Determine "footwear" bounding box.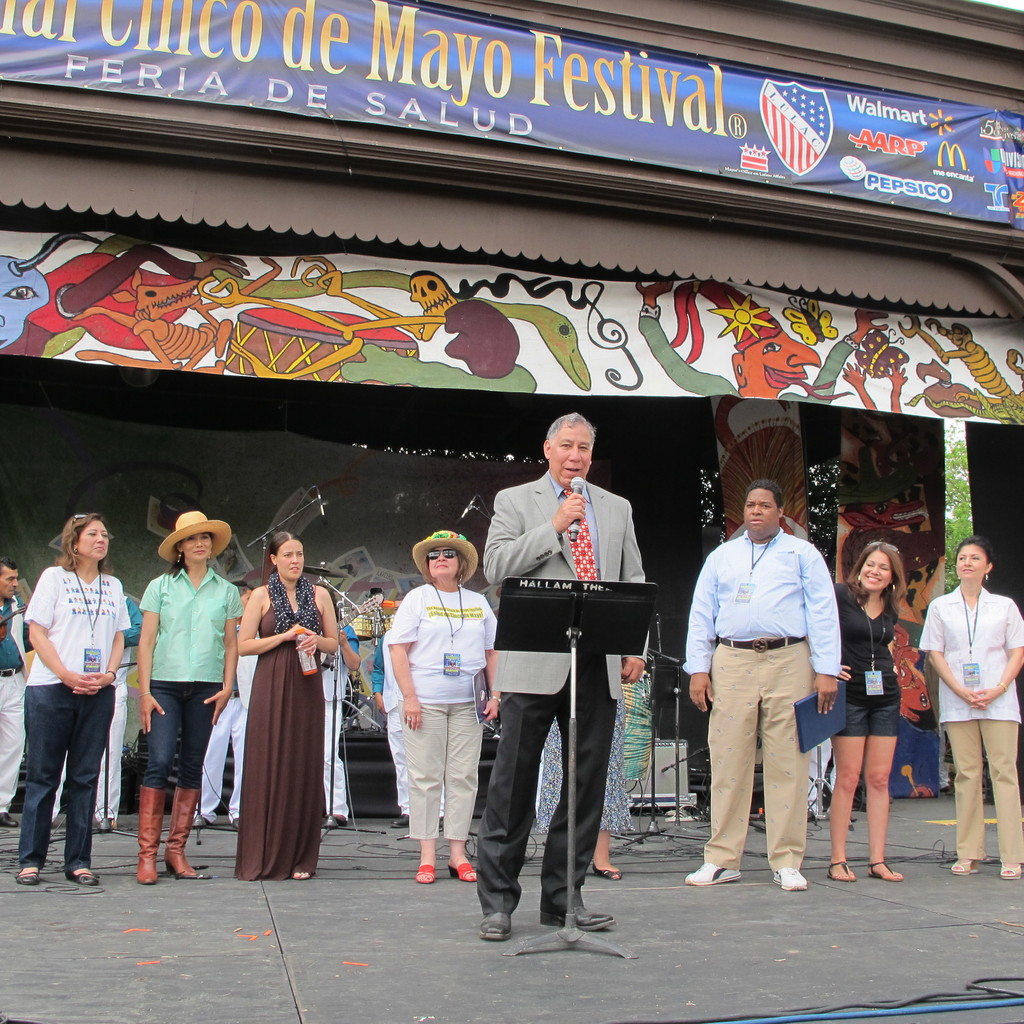
Determined: bbox(768, 865, 804, 895).
